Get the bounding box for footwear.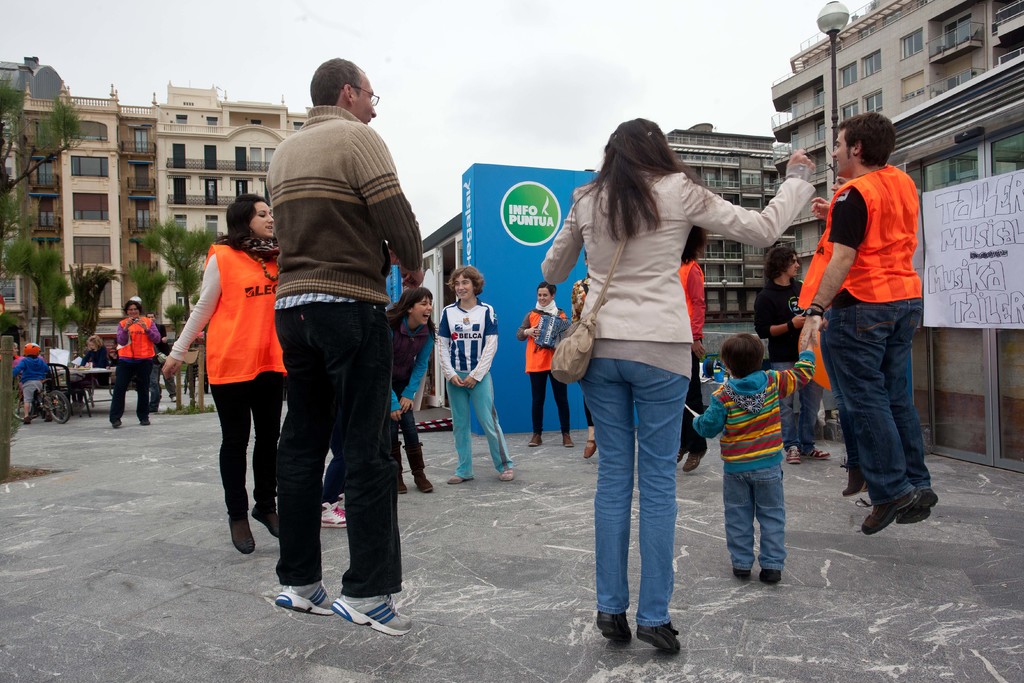
bbox=(170, 395, 180, 402).
